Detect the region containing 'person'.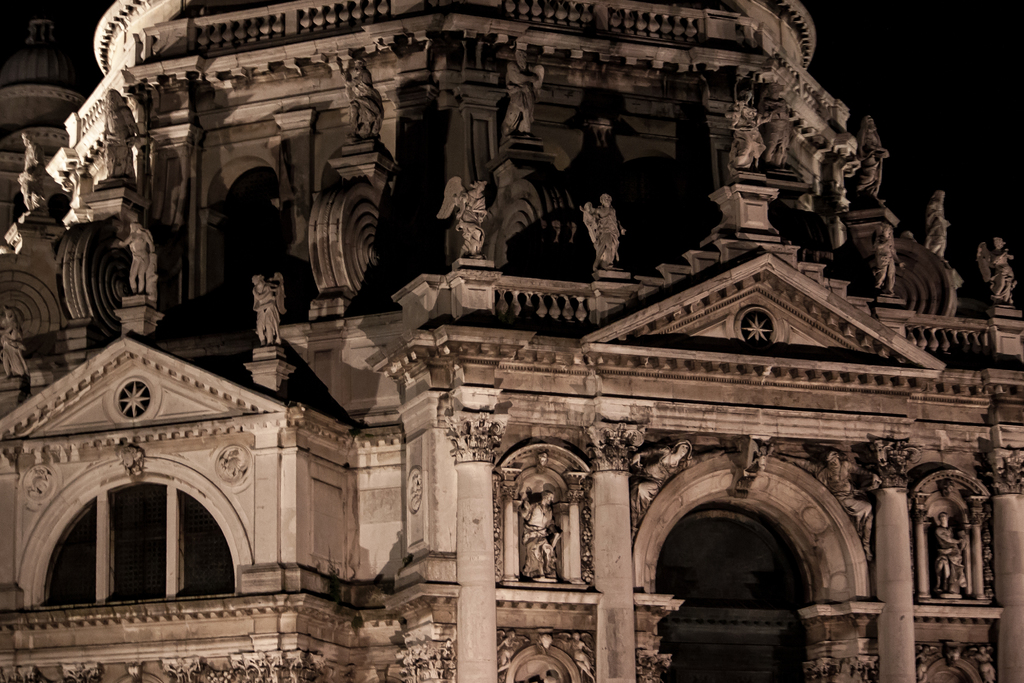
<box>452,175,490,254</box>.
